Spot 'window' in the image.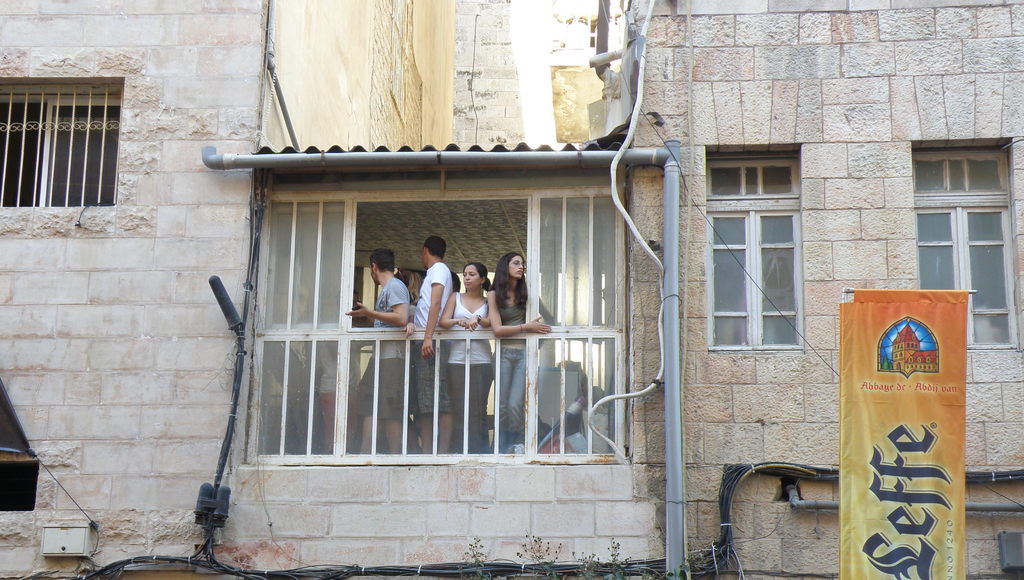
'window' found at Rect(708, 214, 803, 347).
